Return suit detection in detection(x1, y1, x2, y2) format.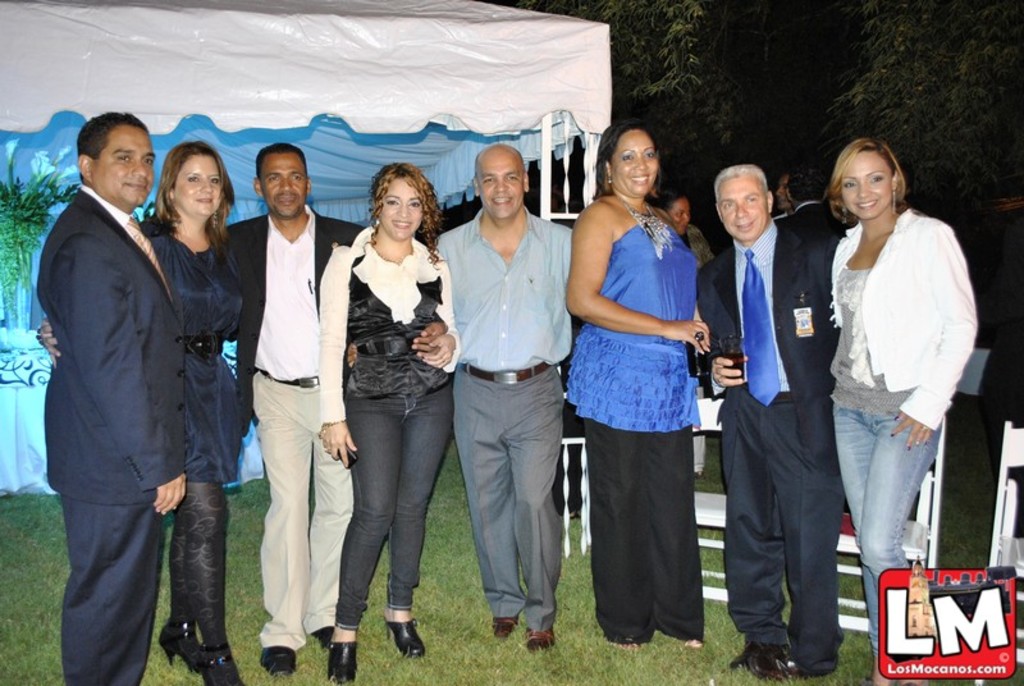
detection(219, 212, 370, 431).
